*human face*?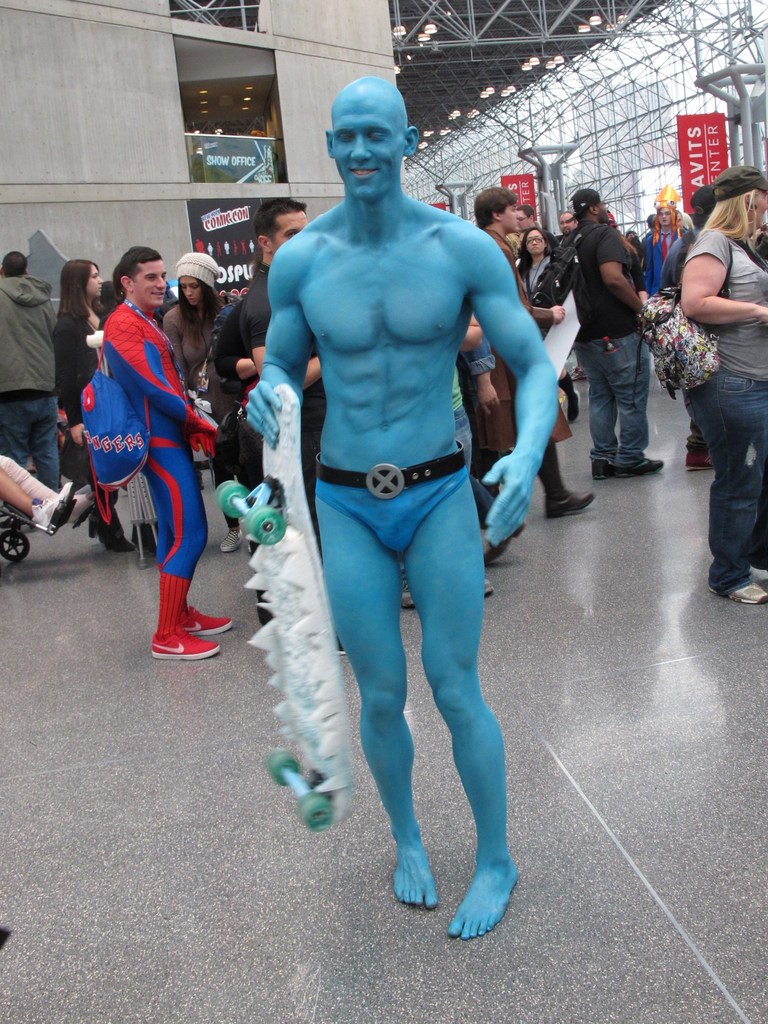
{"x1": 134, "y1": 260, "x2": 165, "y2": 311}
